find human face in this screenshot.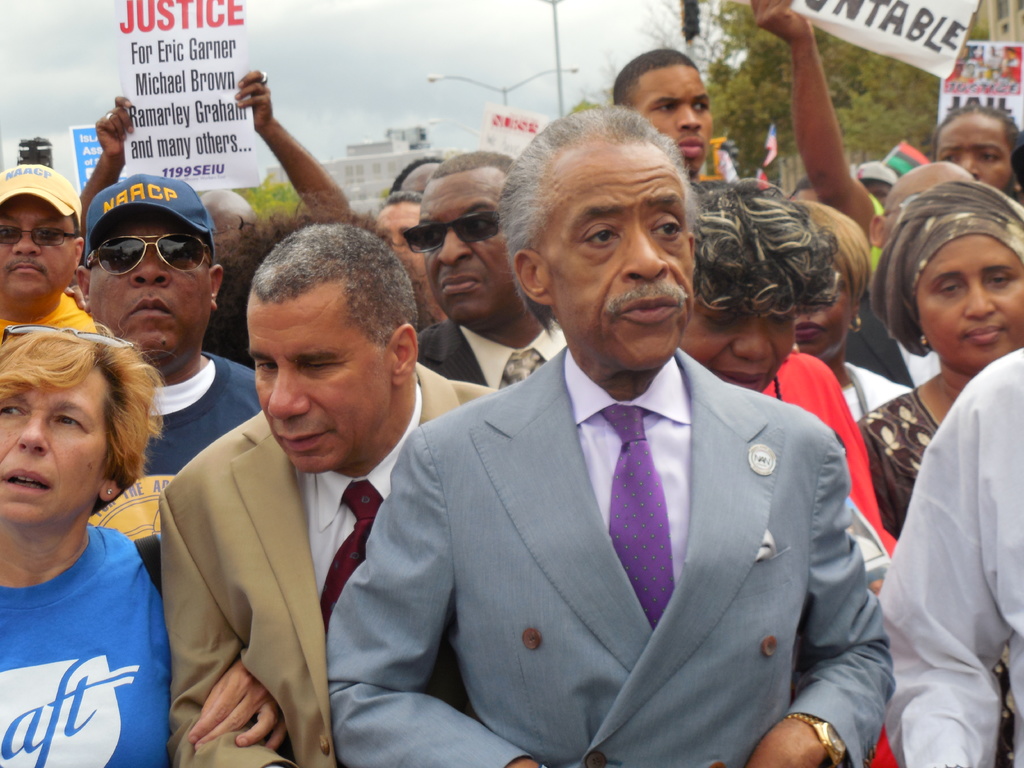
The bounding box for human face is x1=936, y1=109, x2=1012, y2=196.
